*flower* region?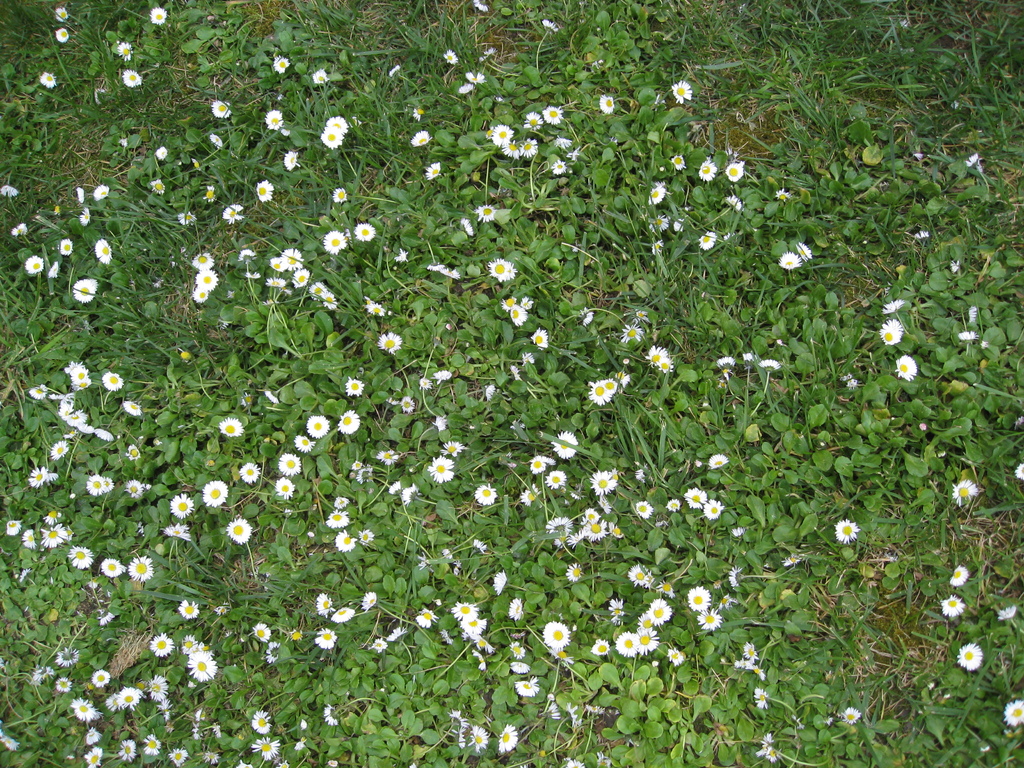
578, 307, 598, 323
